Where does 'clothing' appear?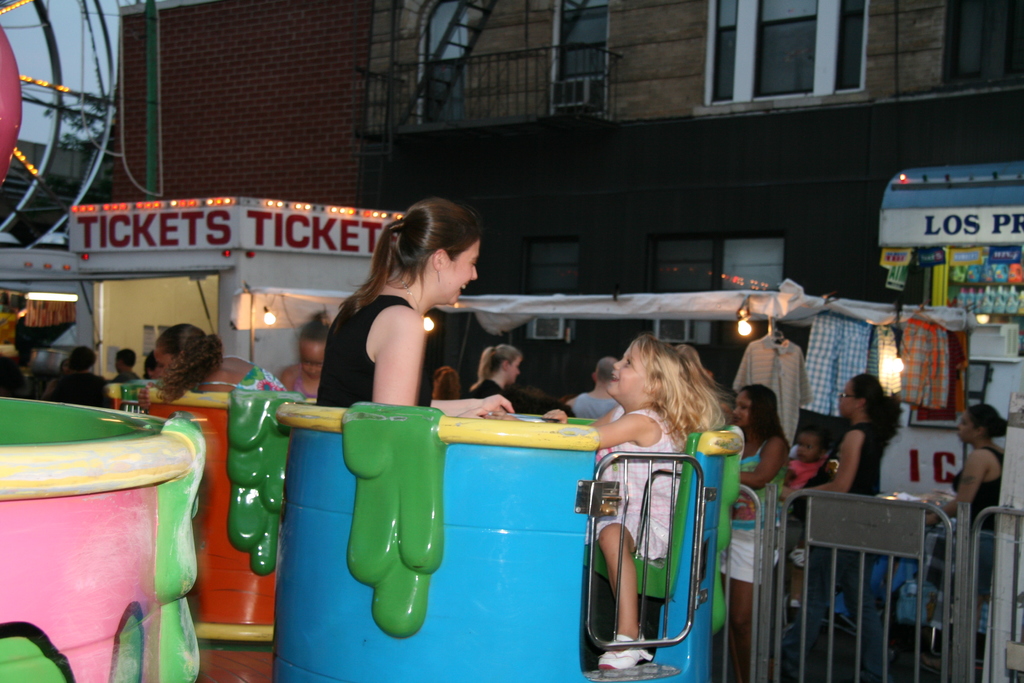
Appears at bbox=[580, 388, 628, 429].
